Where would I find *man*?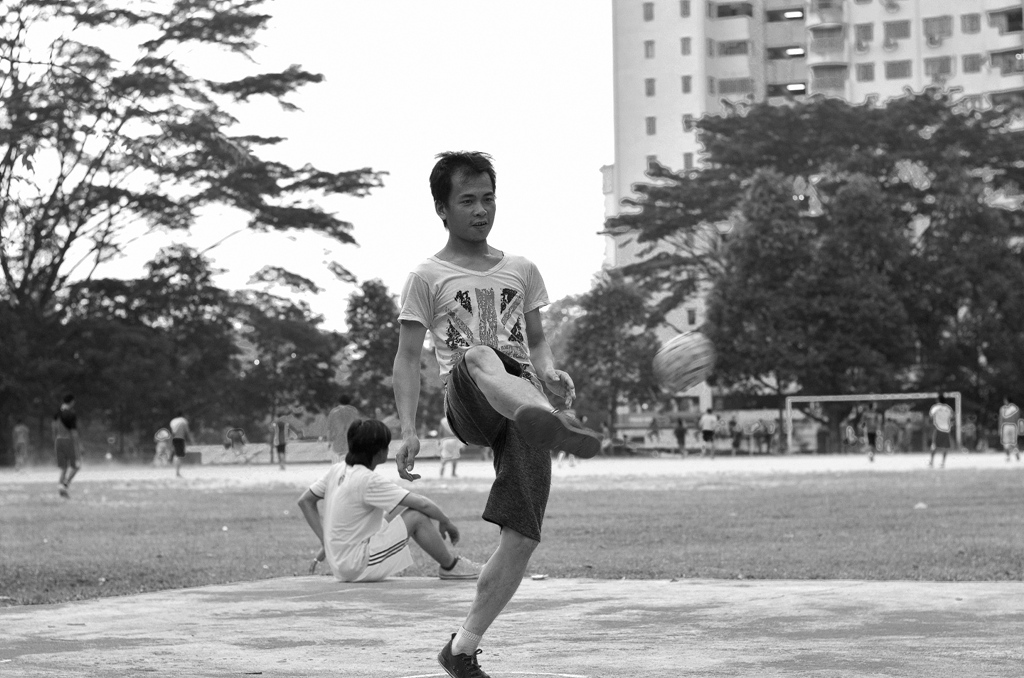
At x1=387 y1=152 x2=597 y2=645.
